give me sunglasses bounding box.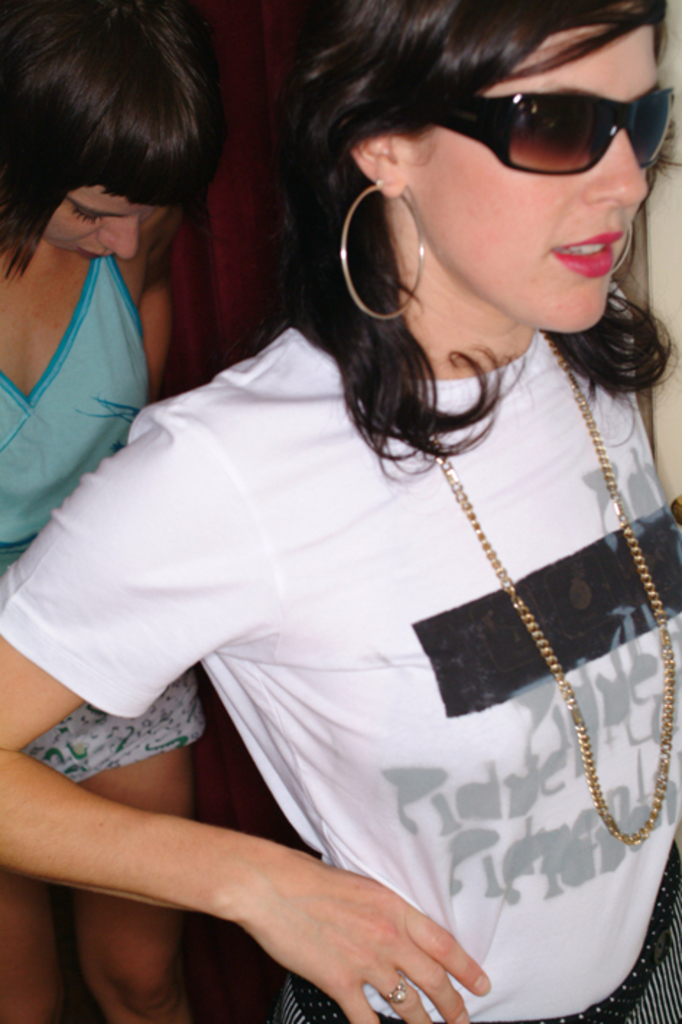
<bbox>429, 94, 676, 170</bbox>.
